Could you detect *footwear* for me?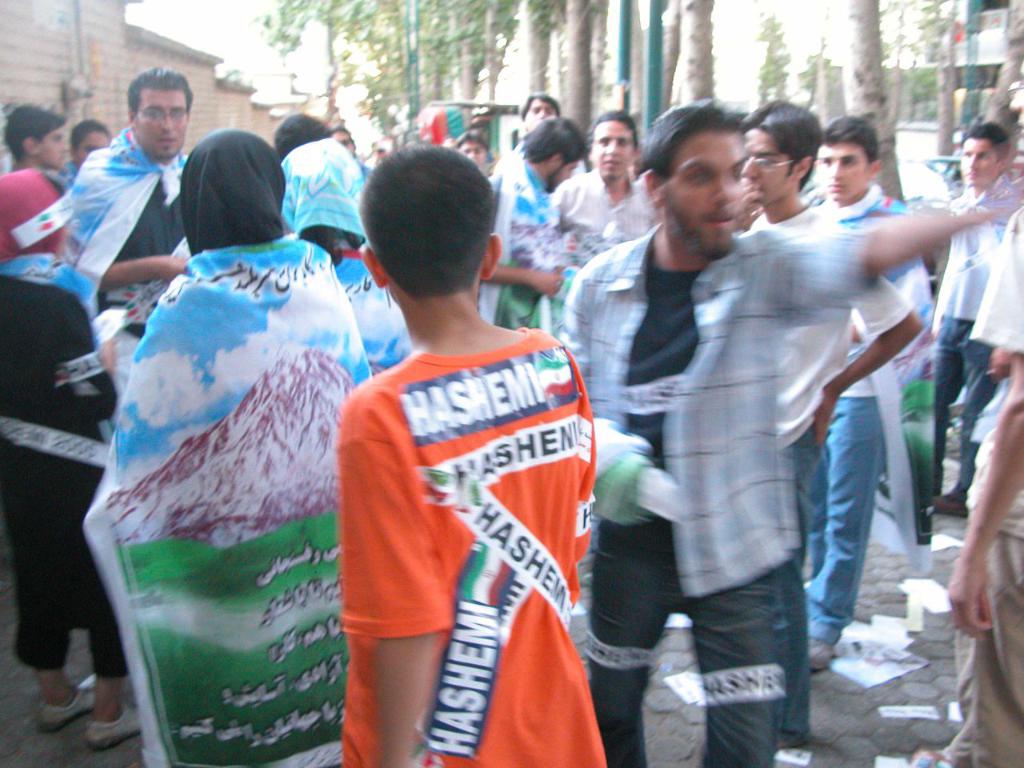
Detection result: left=806, top=635, right=836, bottom=674.
